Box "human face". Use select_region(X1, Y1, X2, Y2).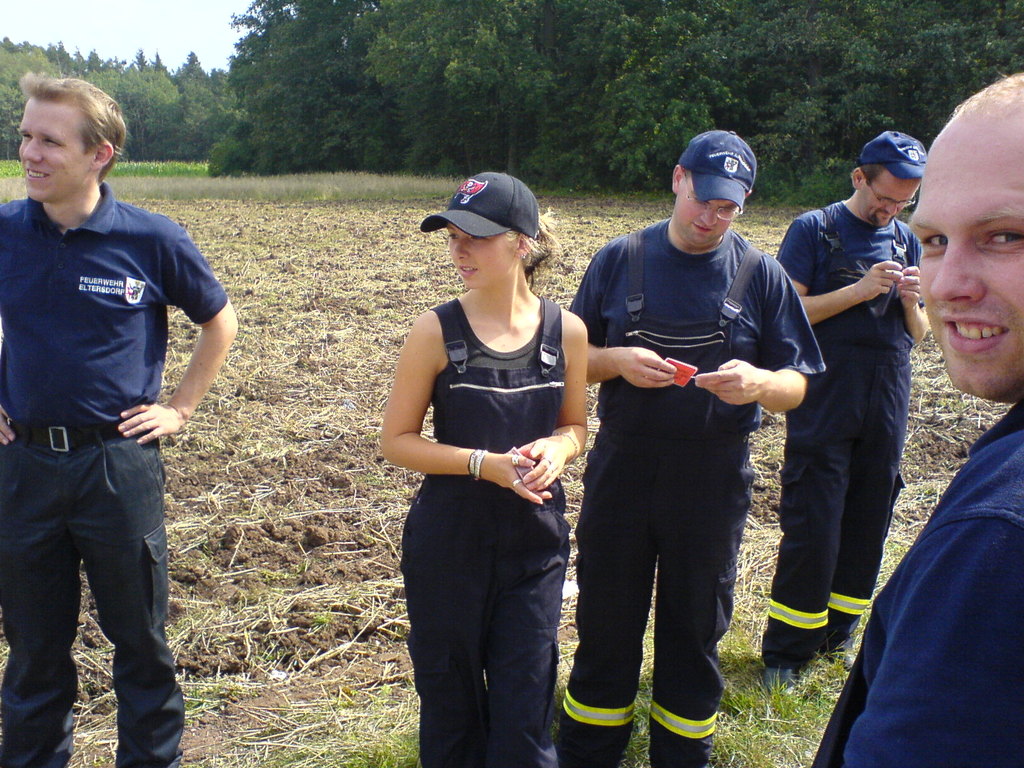
select_region(453, 209, 529, 296).
